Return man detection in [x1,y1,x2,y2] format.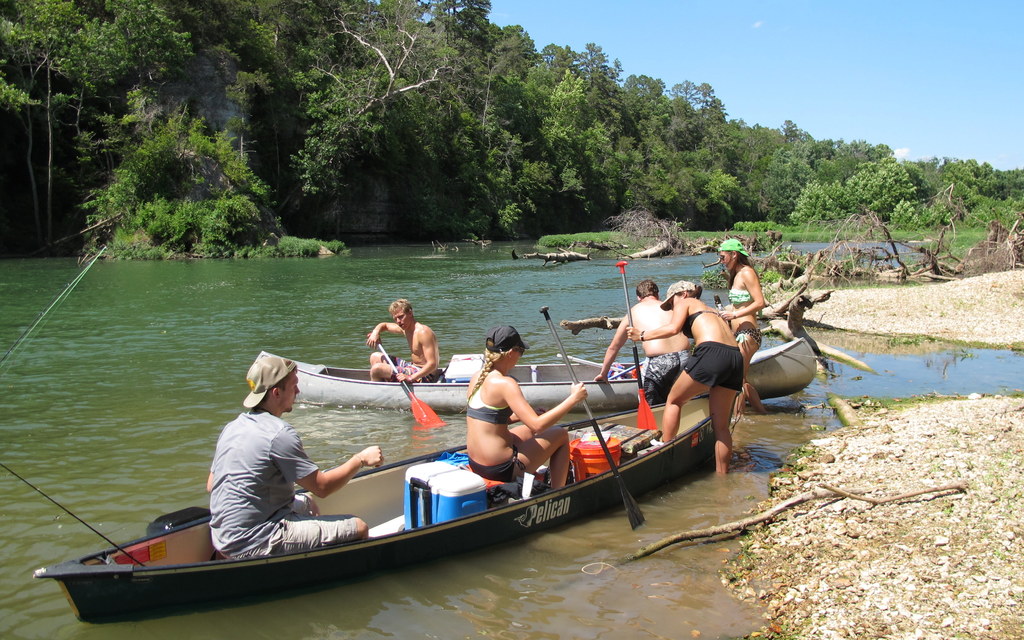
[589,277,687,408].
